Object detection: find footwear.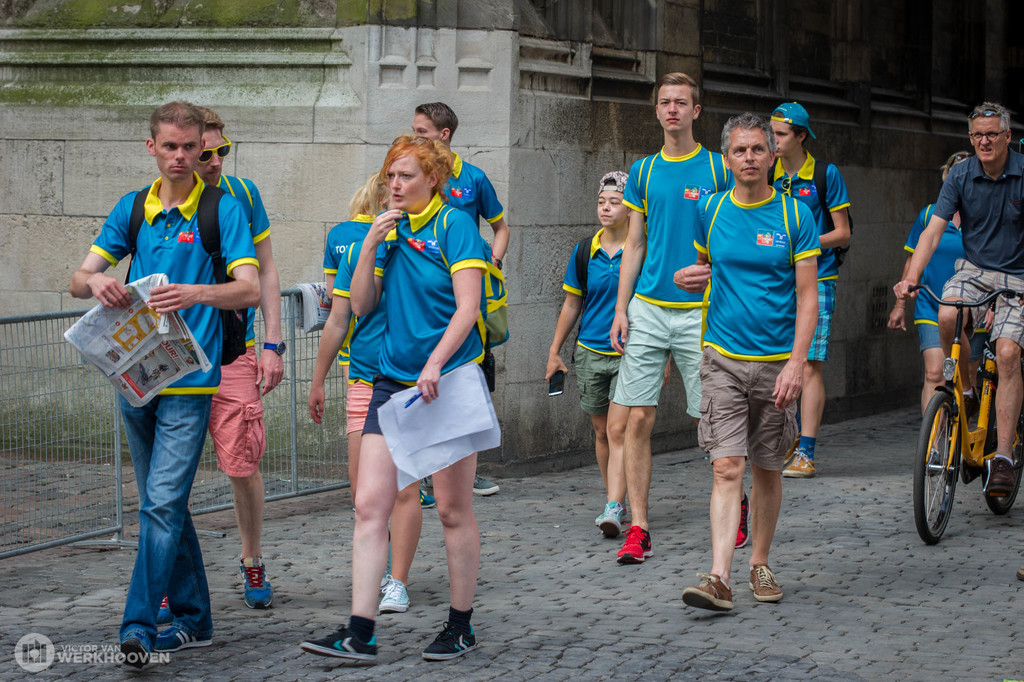
crop(986, 453, 1020, 498).
